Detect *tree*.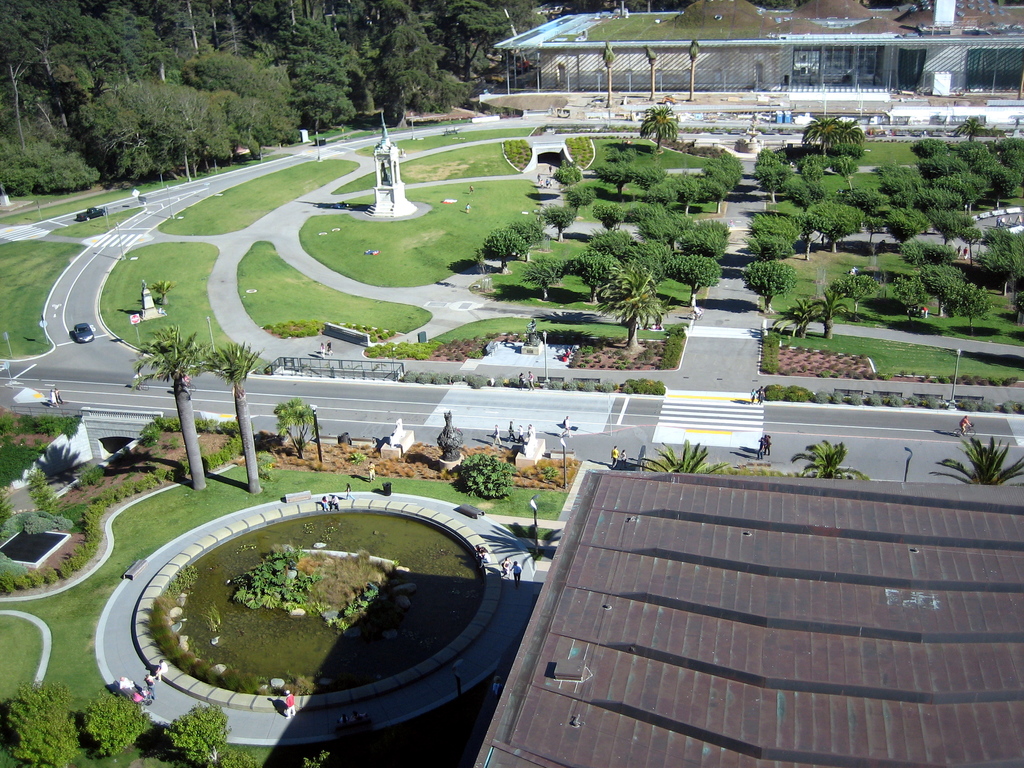
Detected at box=[829, 271, 880, 313].
